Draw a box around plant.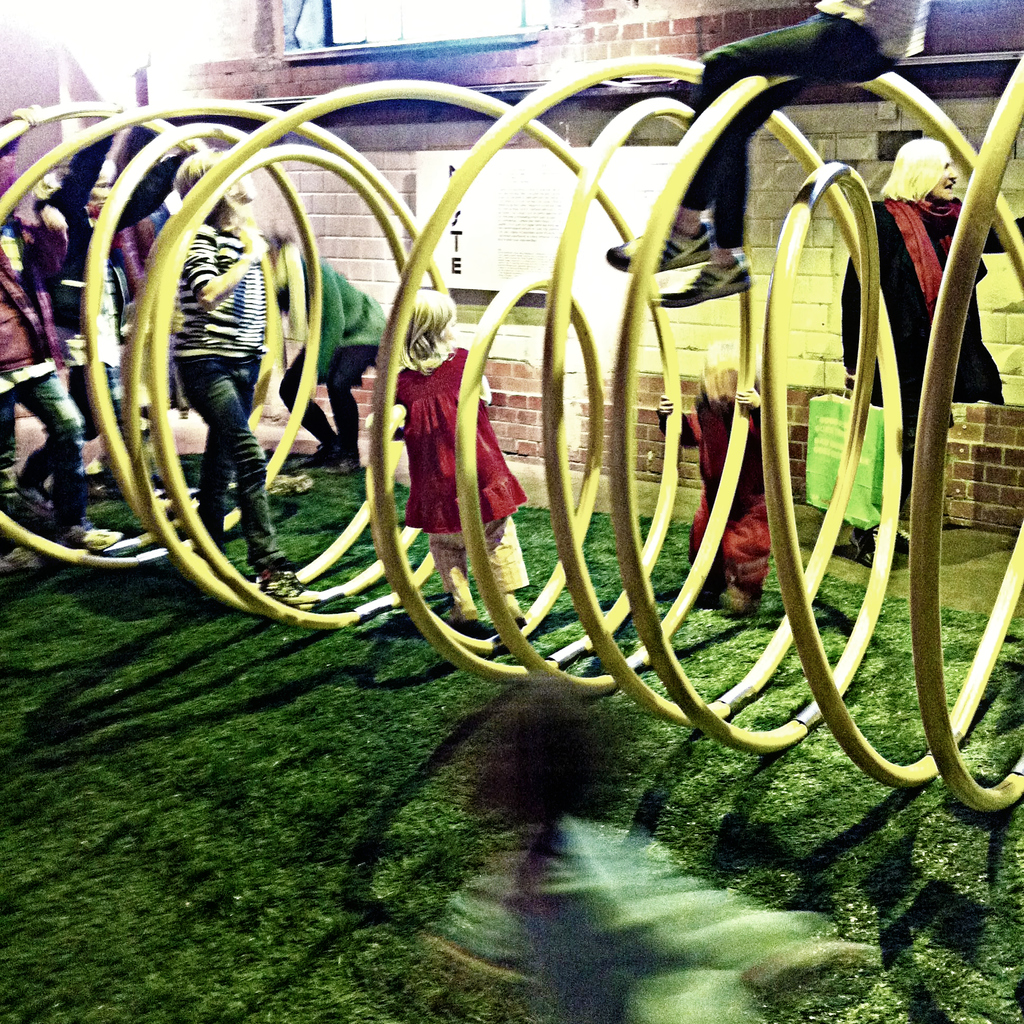
(0, 430, 1021, 1023).
